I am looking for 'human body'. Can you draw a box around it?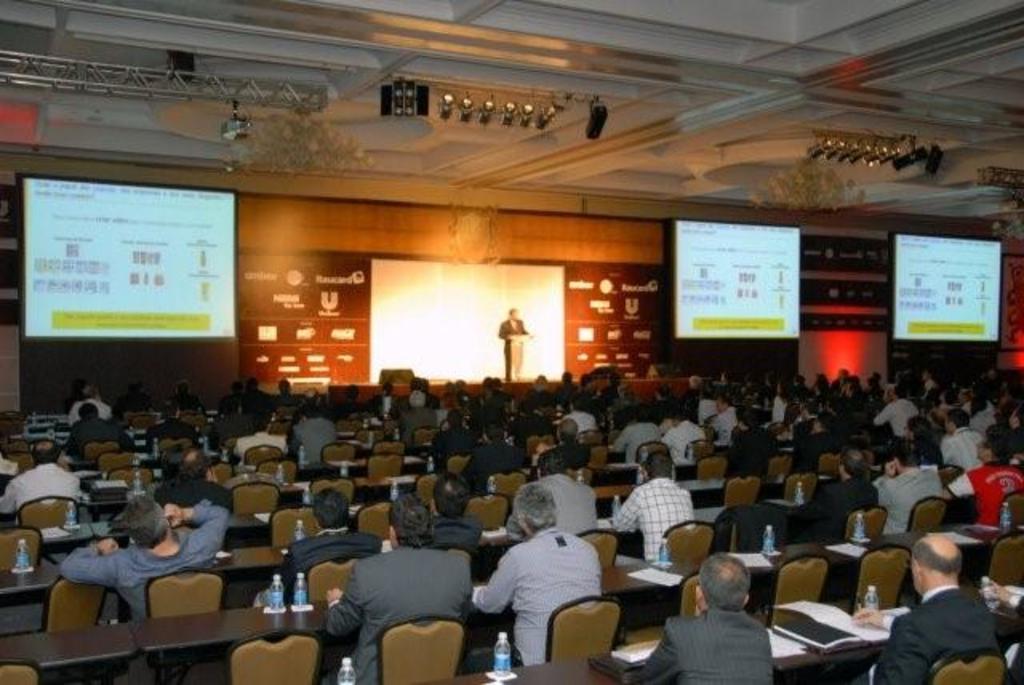
Sure, the bounding box is <box>880,448,936,536</box>.
